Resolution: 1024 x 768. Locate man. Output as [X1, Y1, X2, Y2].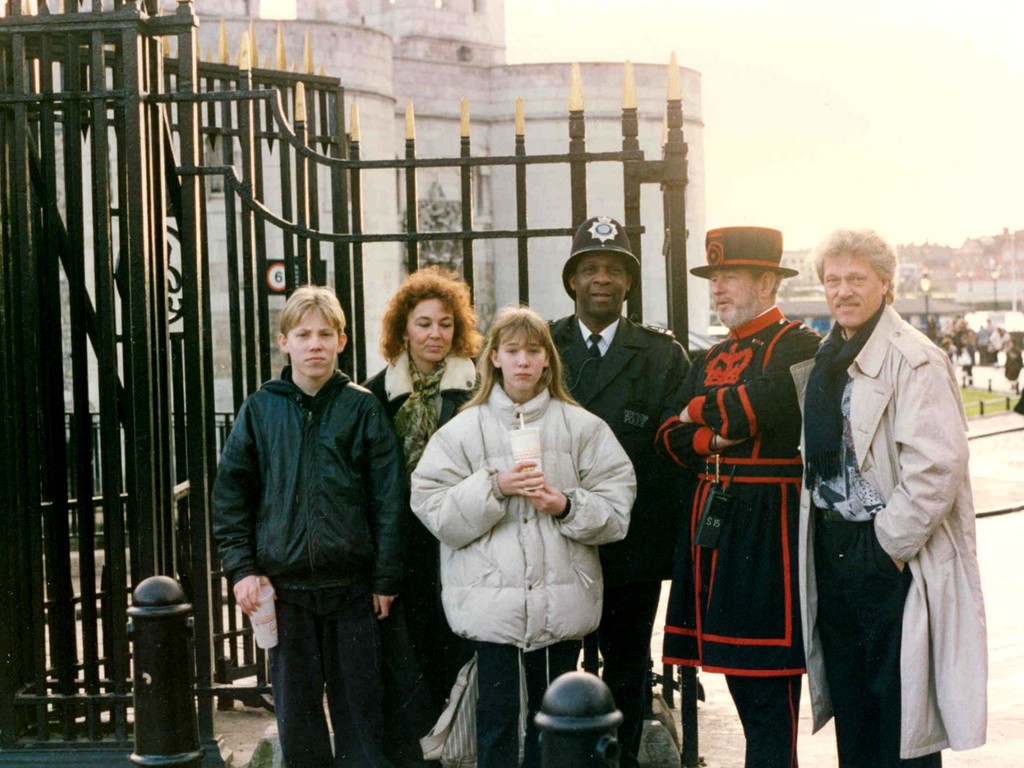
[790, 198, 979, 765].
